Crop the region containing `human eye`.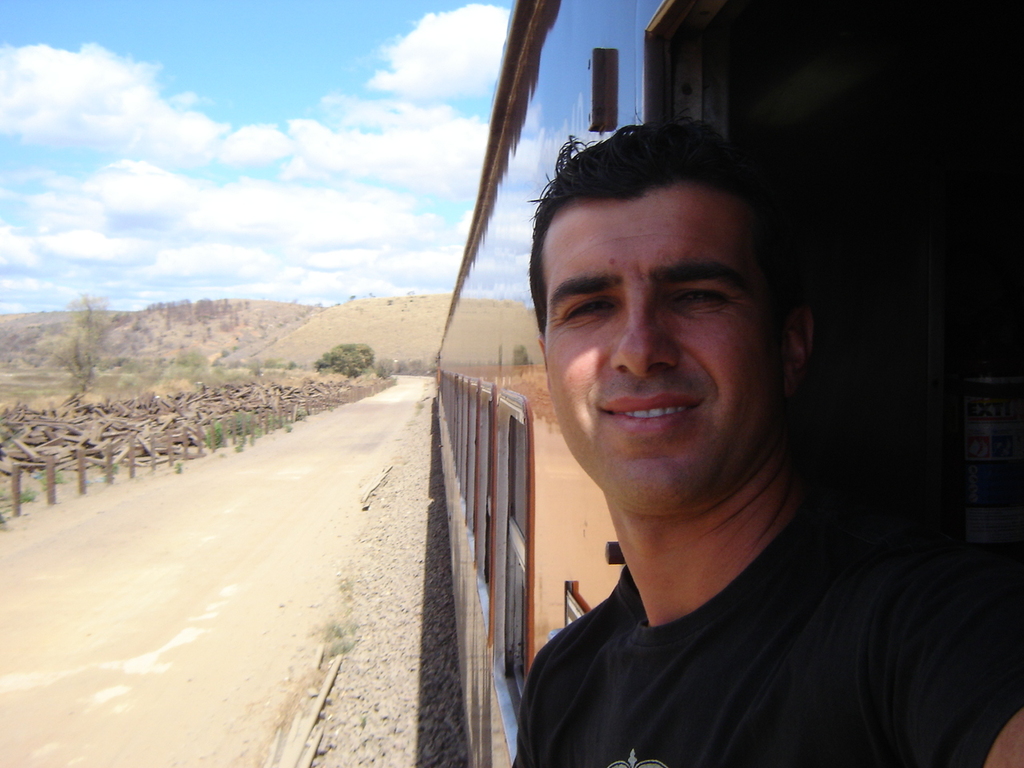
Crop region: detection(558, 285, 626, 323).
